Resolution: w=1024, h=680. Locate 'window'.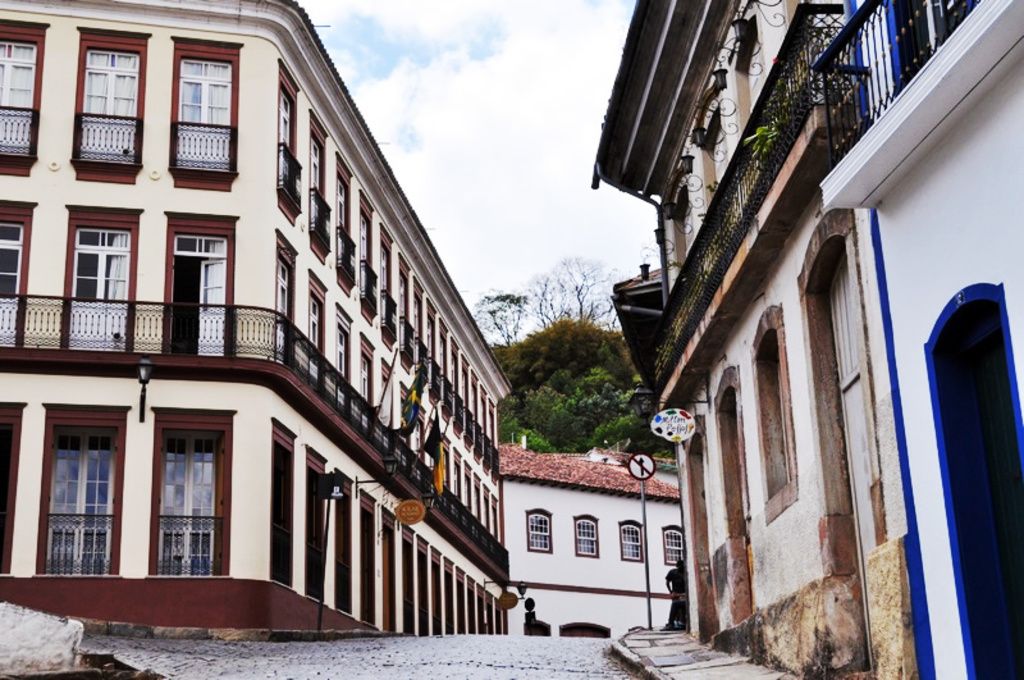
[x1=430, y1=338, x2=442, y2=401].
